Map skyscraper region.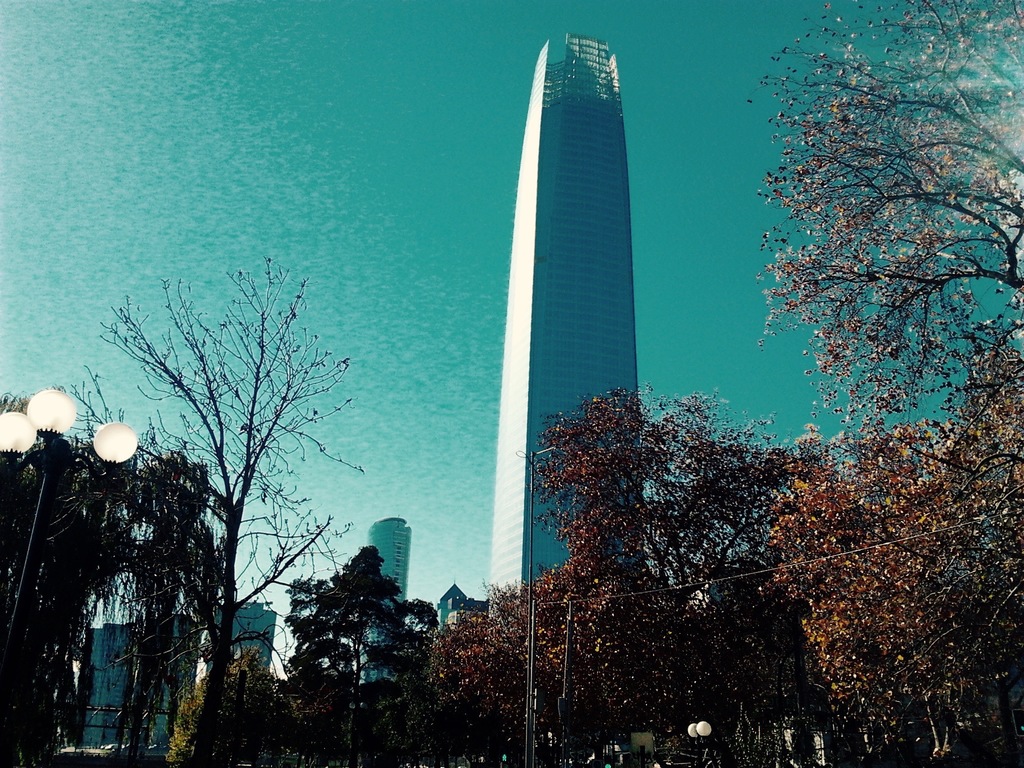
Mapped to x1=152, y1=610, x2=196, y2=732.
